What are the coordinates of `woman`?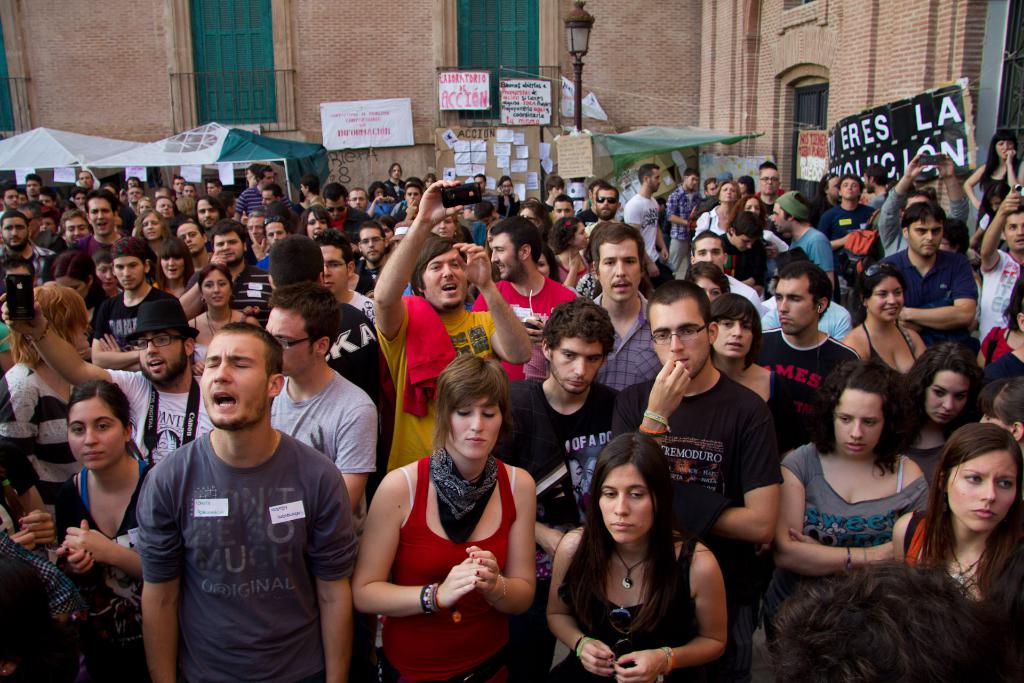
(left=737, top=174, right=756, bottom=192).
